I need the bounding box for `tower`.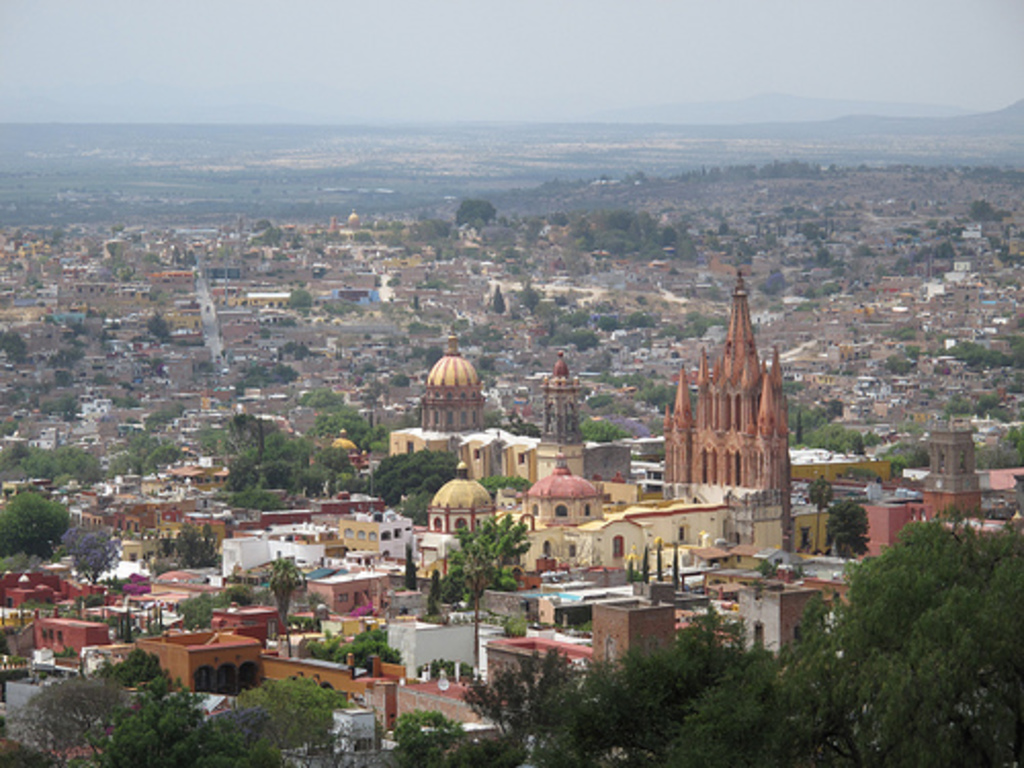
Here it is: locate(545, 360, 578, 442).
